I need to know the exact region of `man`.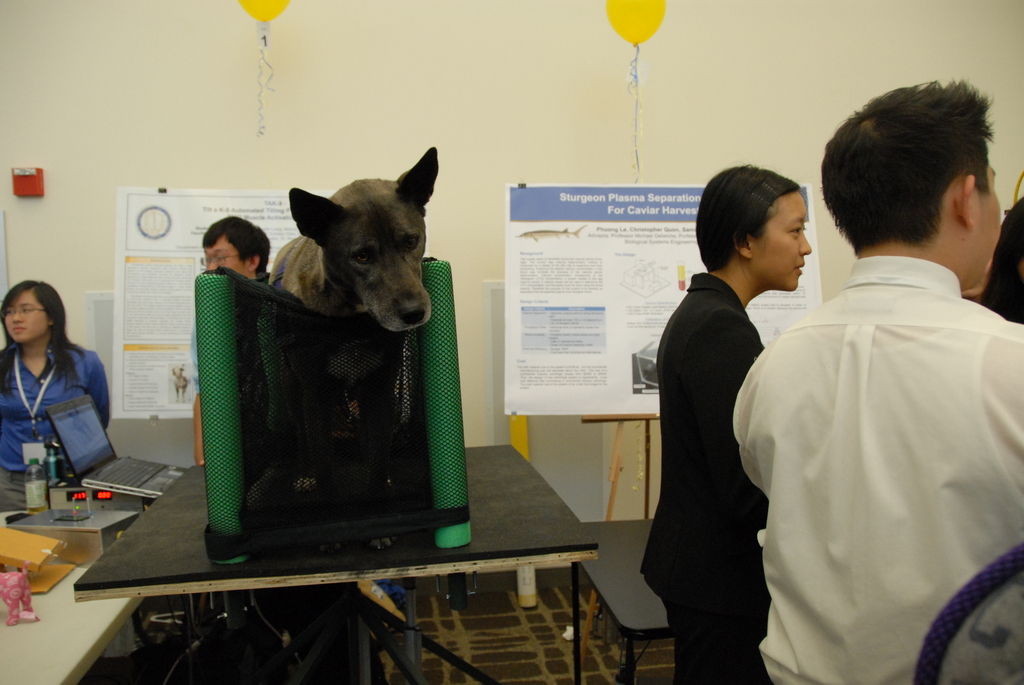
Region: [727, 104, 1020, 684].
